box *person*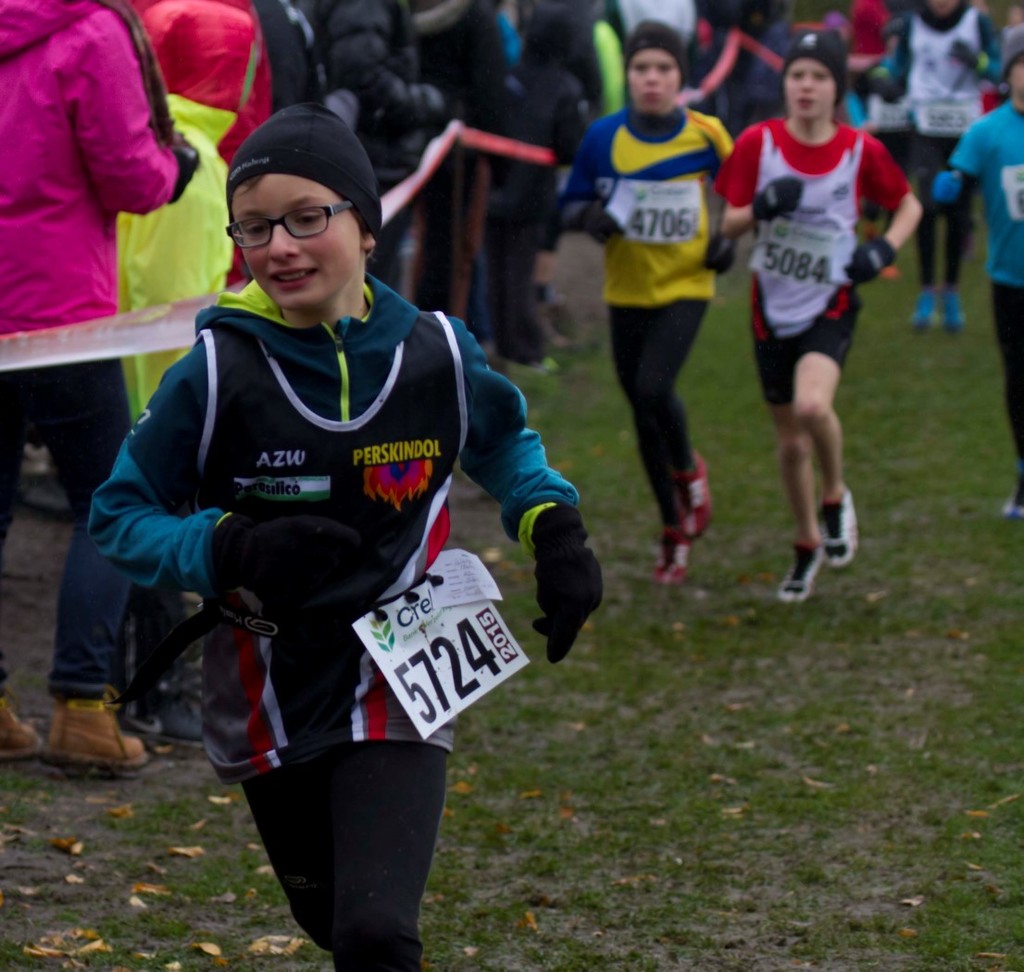
select_region(0, 0, 198, 777)
